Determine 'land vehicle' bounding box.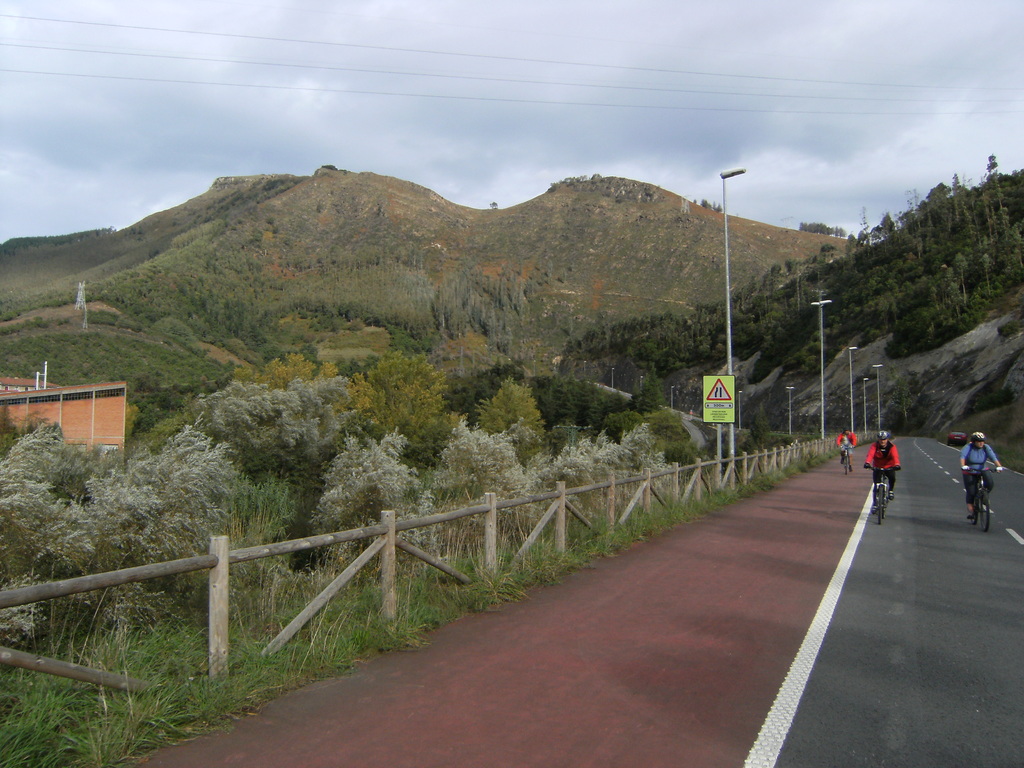
Determined: l=948, t=426, r=969, b=450.
